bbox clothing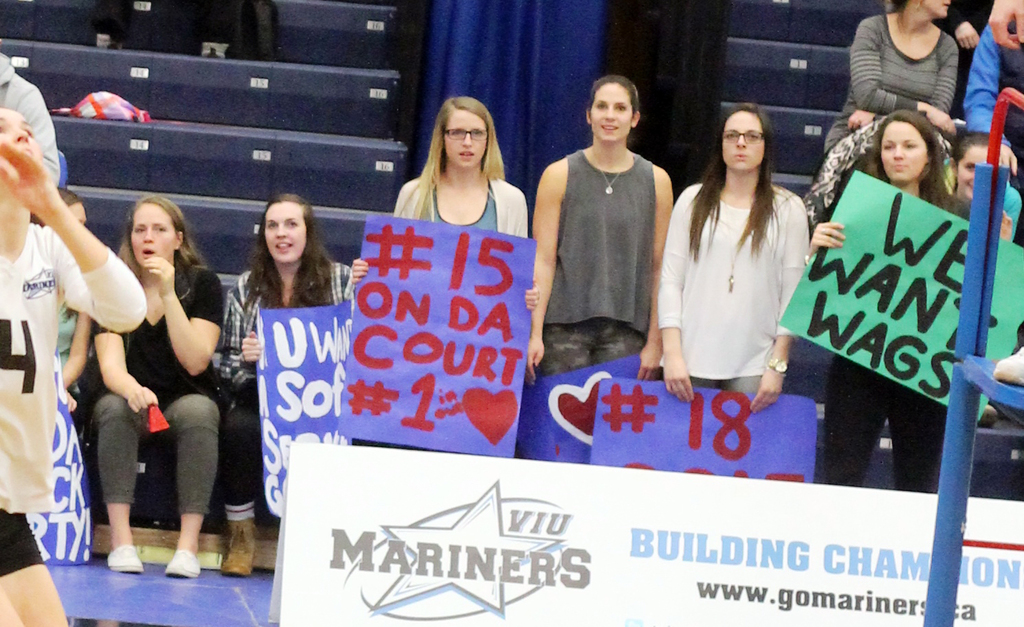
select_region(808, 142, 974, 488)
